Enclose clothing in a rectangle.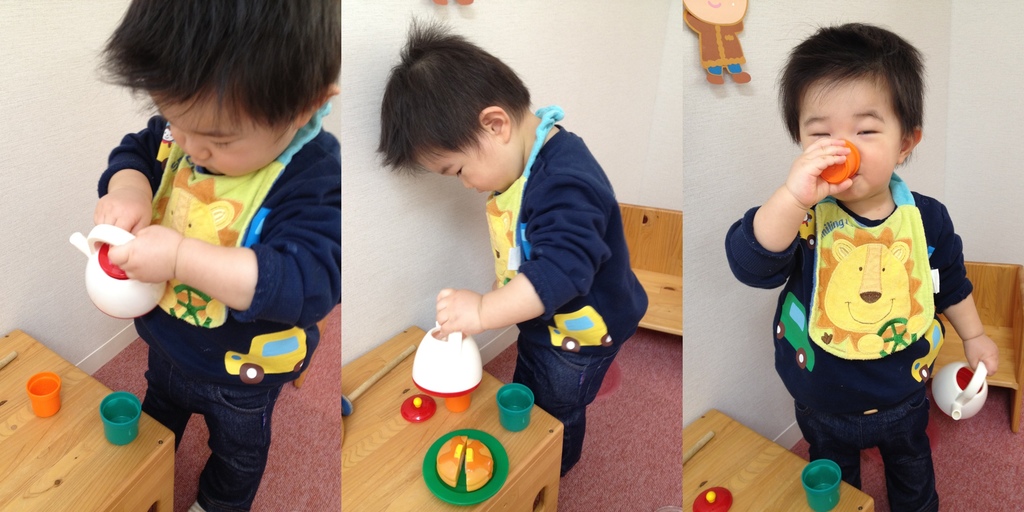
pyautogui.locateOnScreen(724, 171, 977, 511).
